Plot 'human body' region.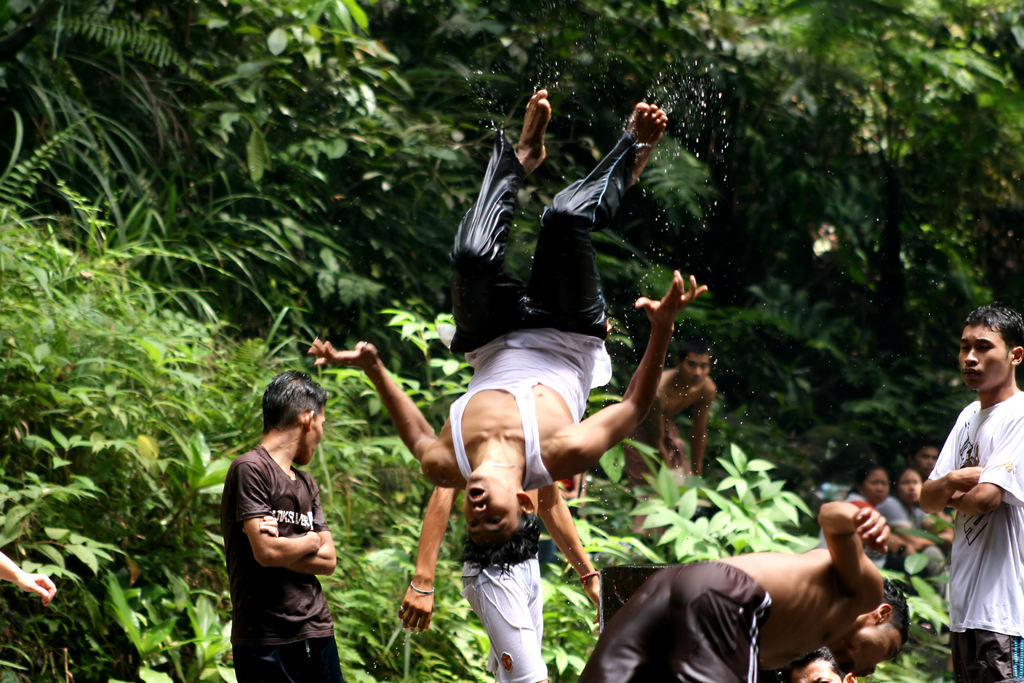
Plotted at bbox=(0, 547, 59, 609).
